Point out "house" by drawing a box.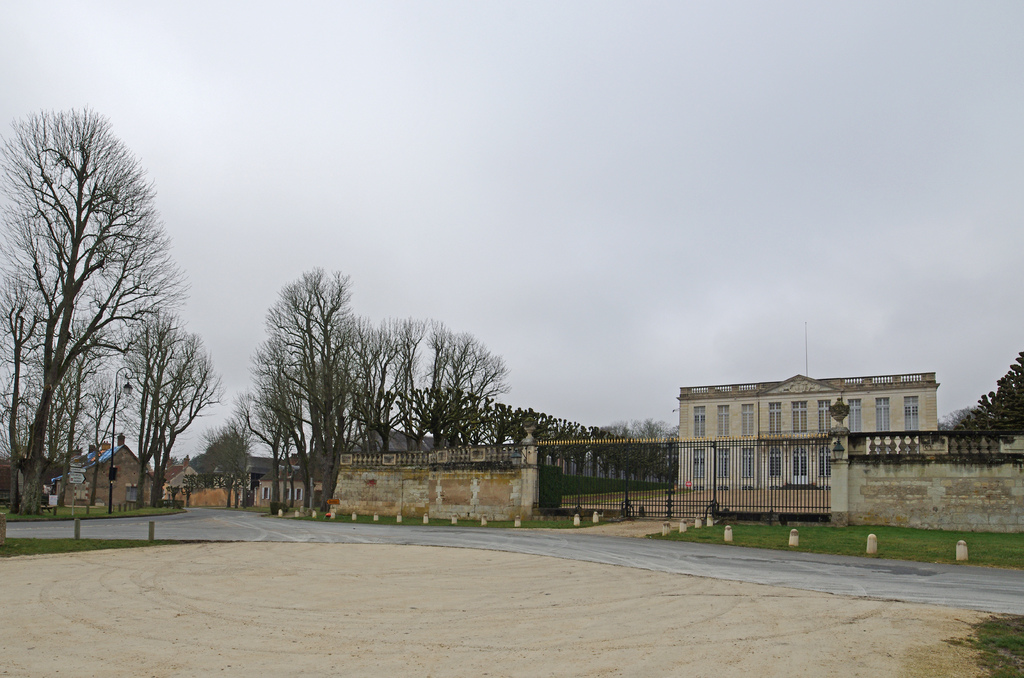
x1=232, y1=426, x2=317, y2=495.
